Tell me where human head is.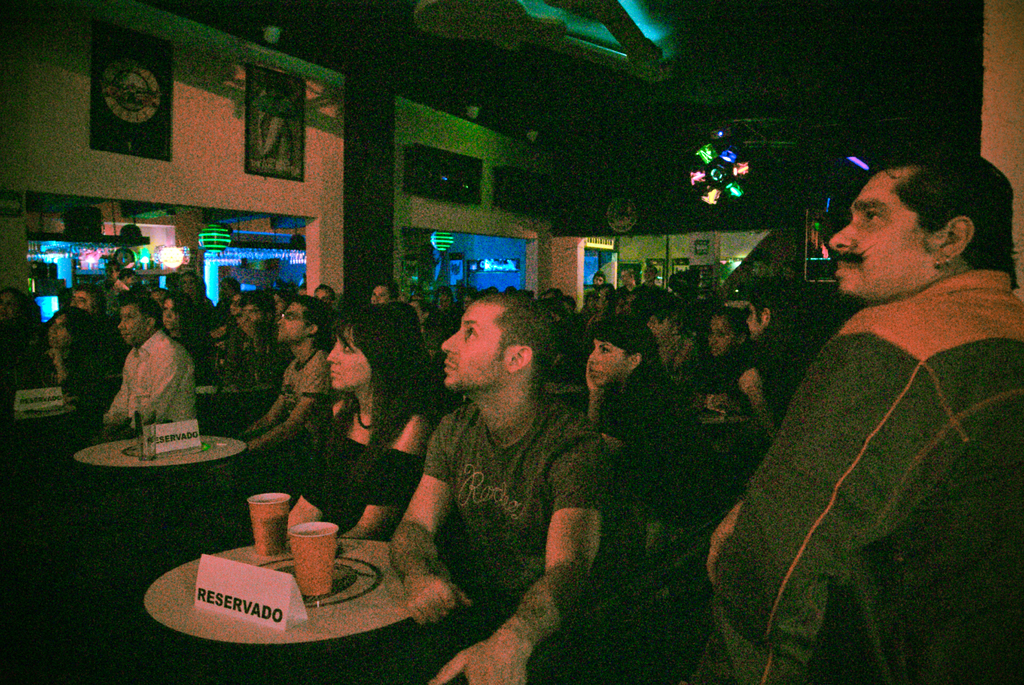
human head is at select_region(365, 281, 403, 309).
